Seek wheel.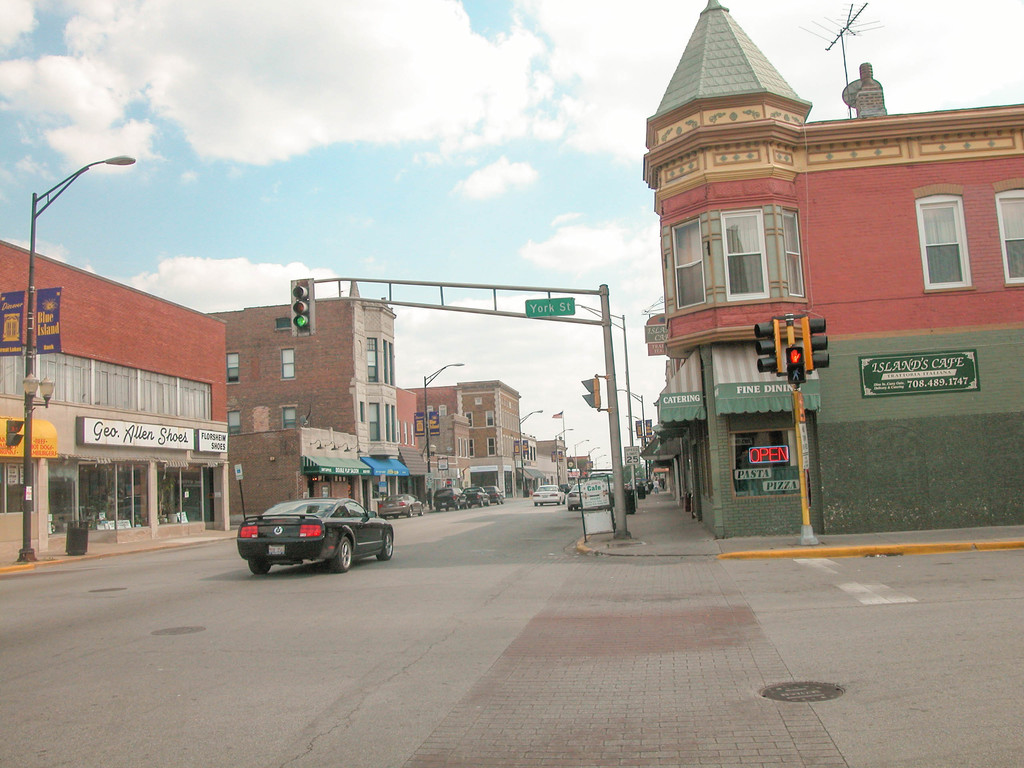
l=418, t=507, r=425, b=515.
